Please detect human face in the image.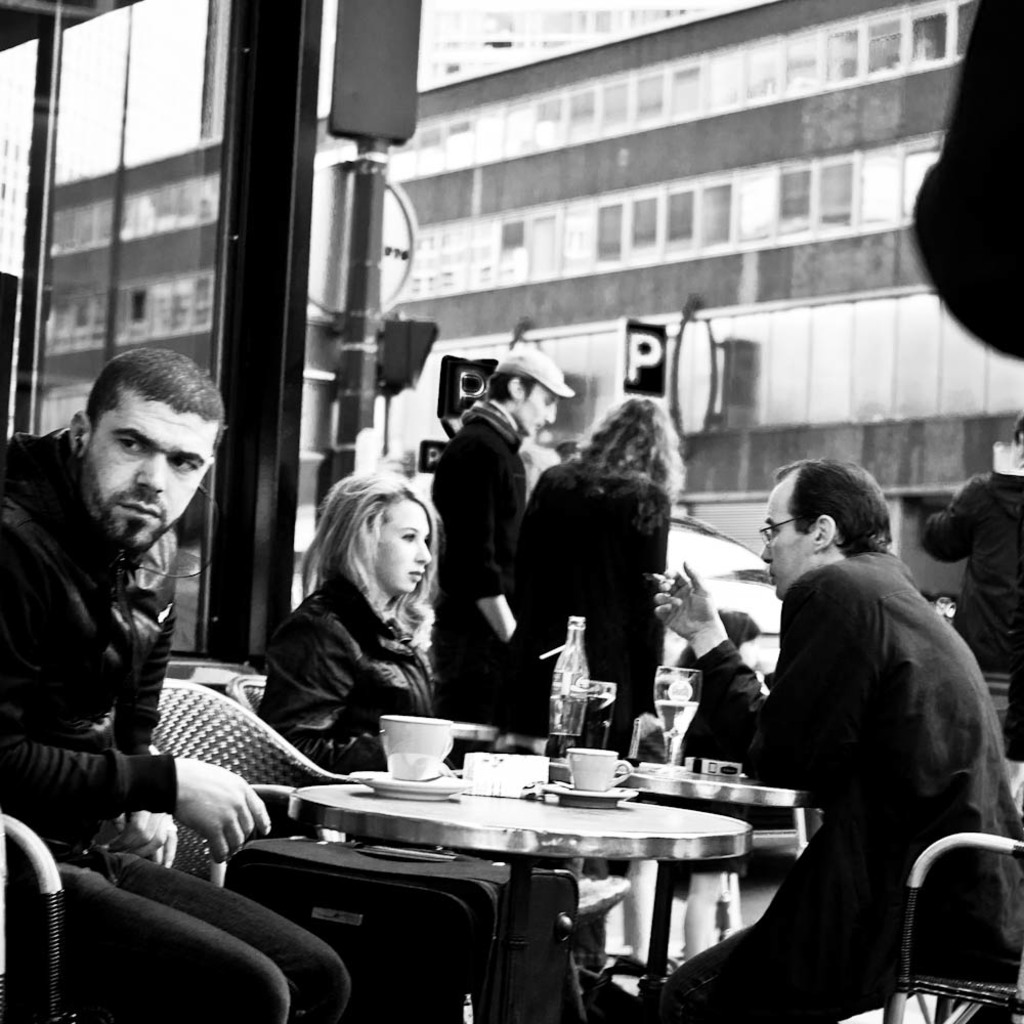
[514, 382, 555, 427].
